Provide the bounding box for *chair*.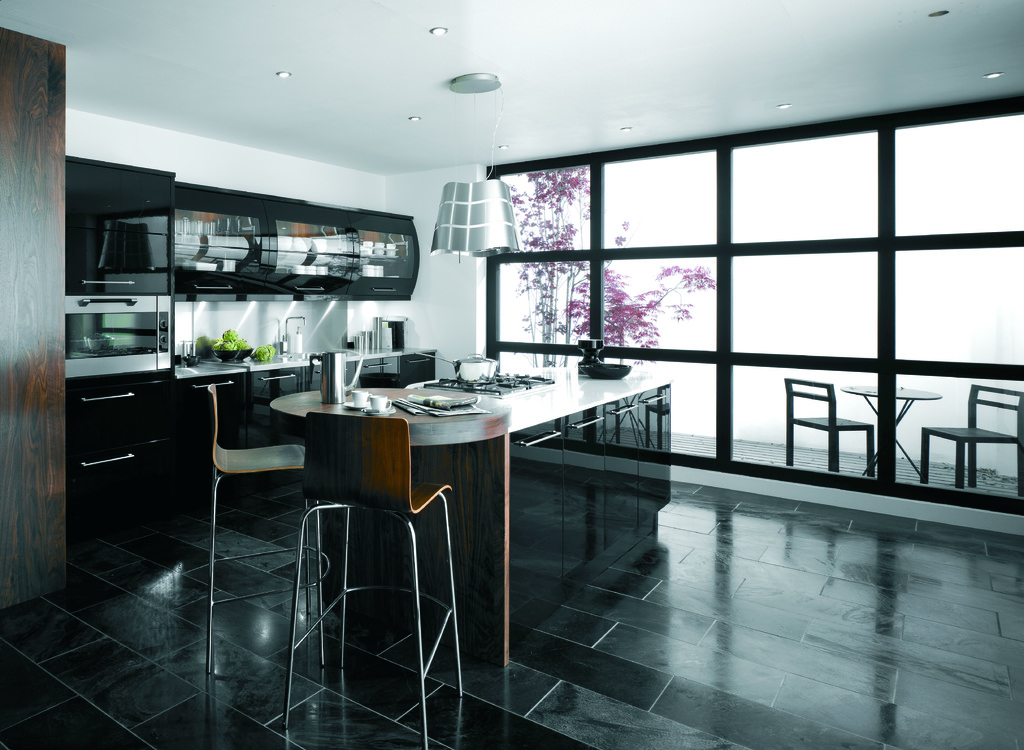
BBox(783, 377, 881, 478).
